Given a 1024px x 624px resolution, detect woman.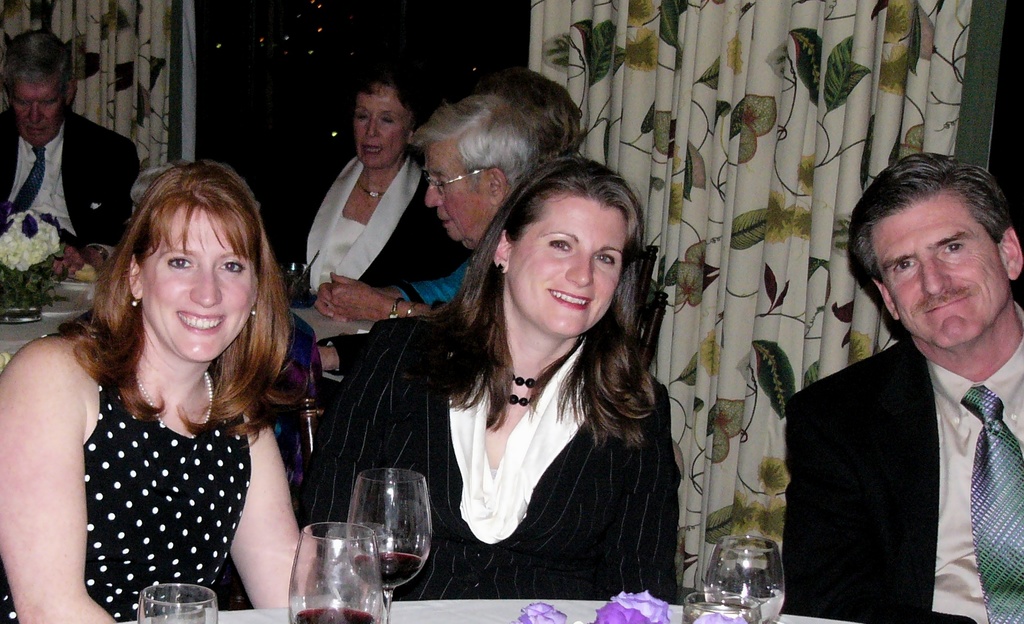
region(300, 152, 694, 616).
